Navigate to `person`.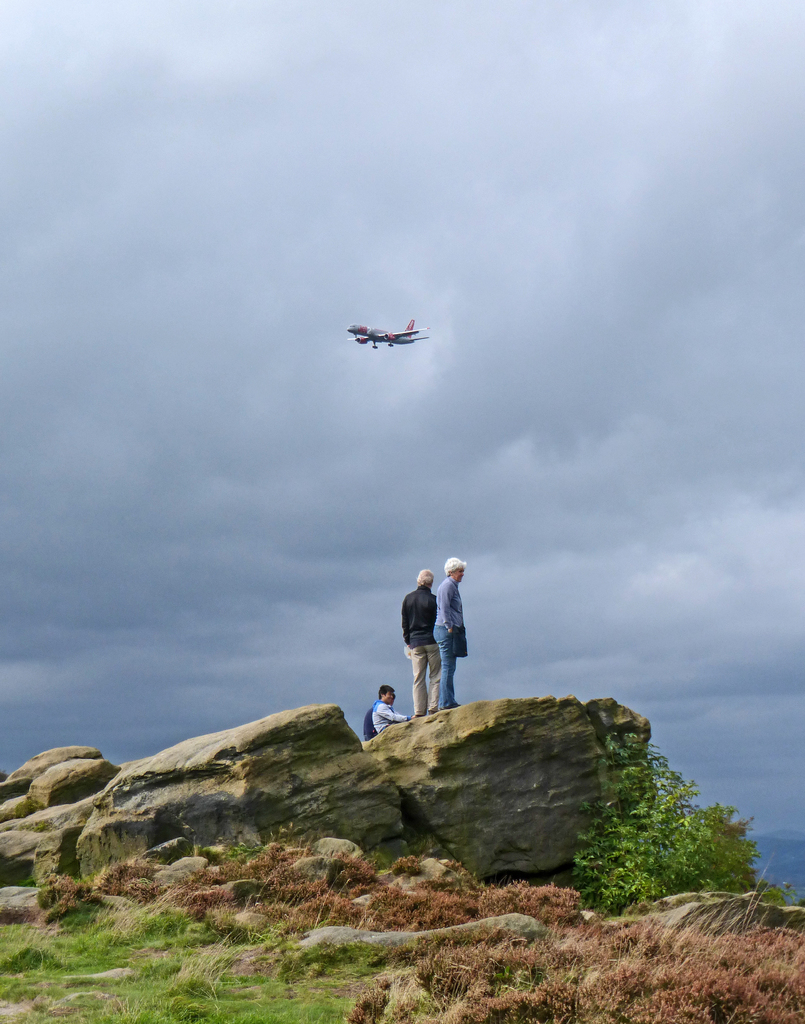
Navigation target: BBox(431, 557, 466, 712).
